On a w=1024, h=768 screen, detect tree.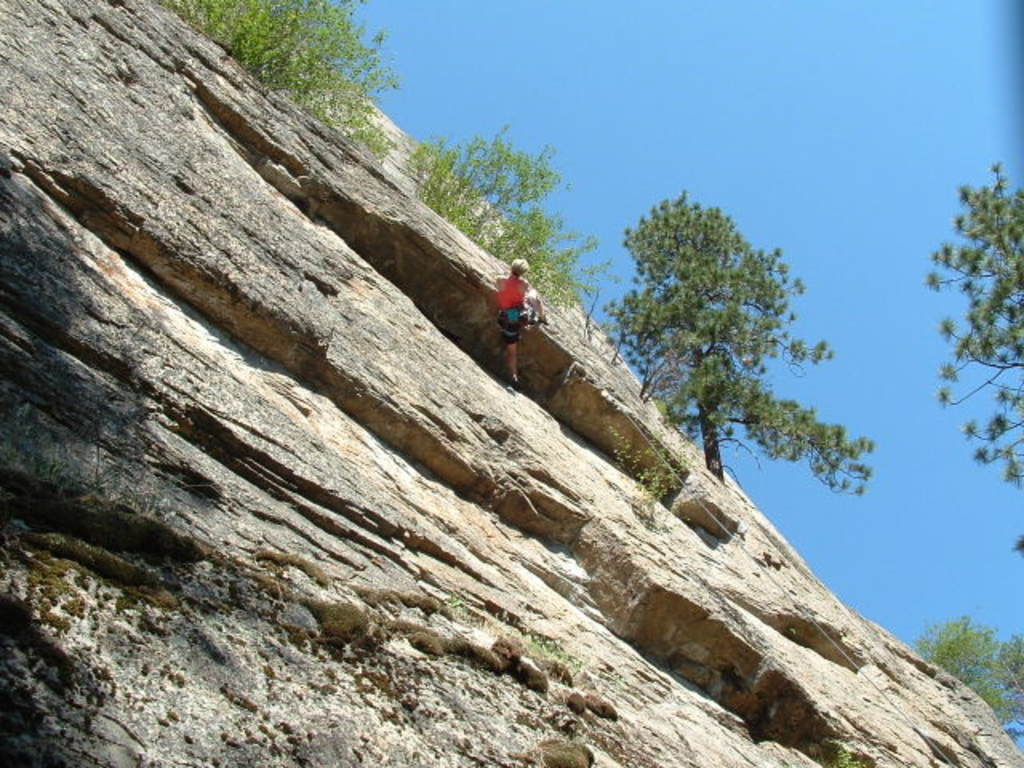
(600, 173, 837, 507).
